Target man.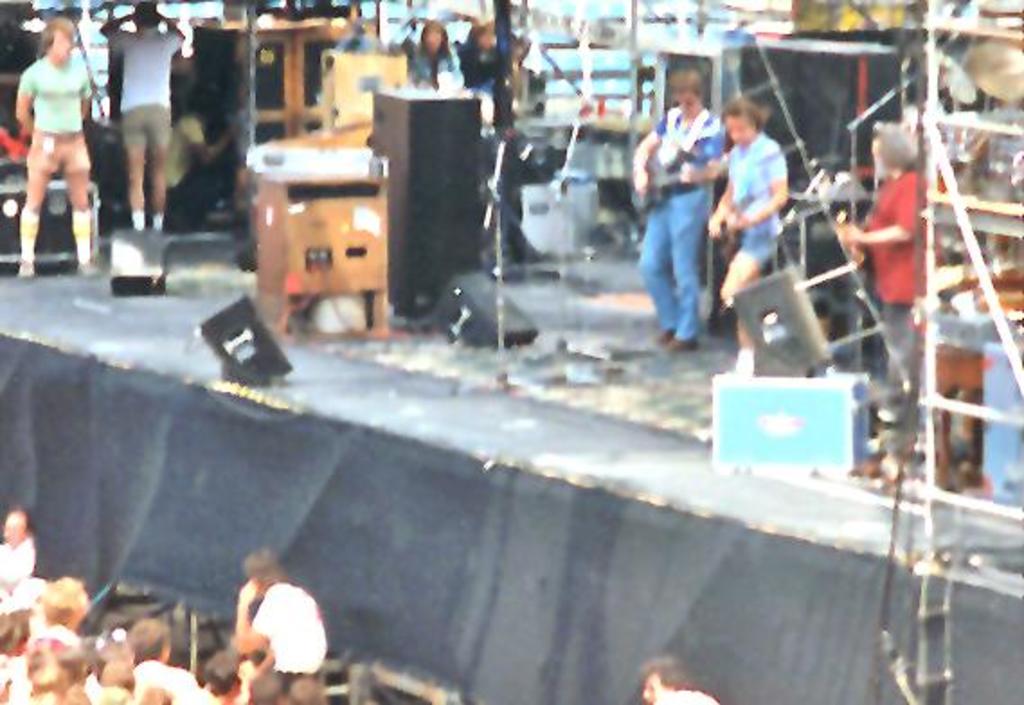
Target region: 97/4/185/234.
